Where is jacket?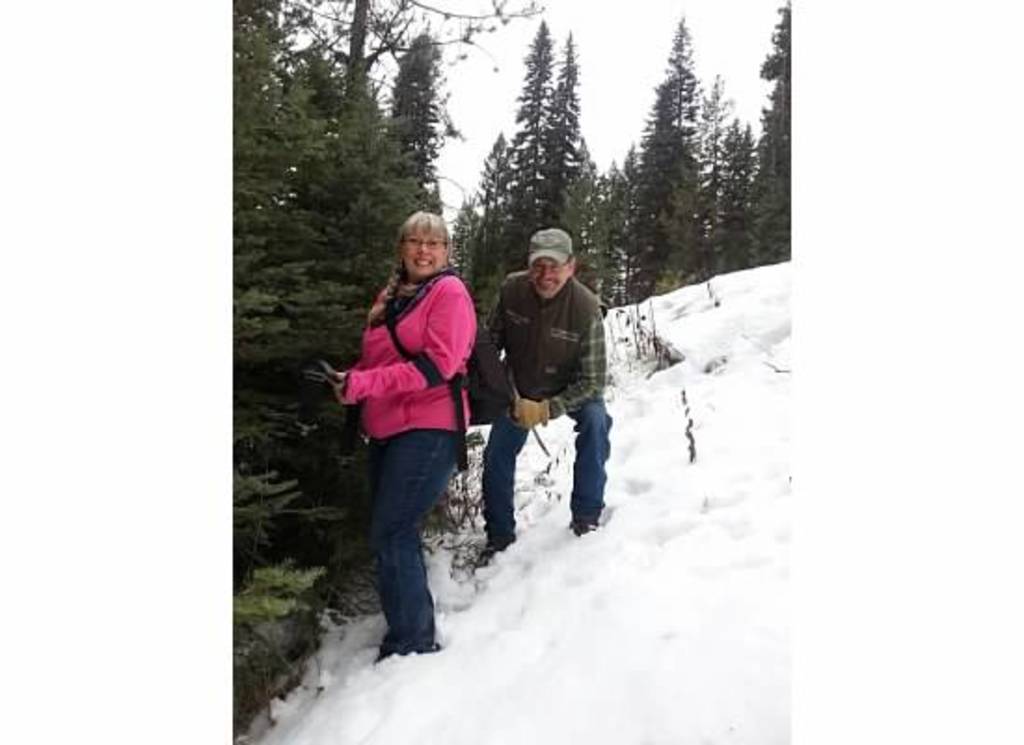
bbox(486, 240, 614, 421).
